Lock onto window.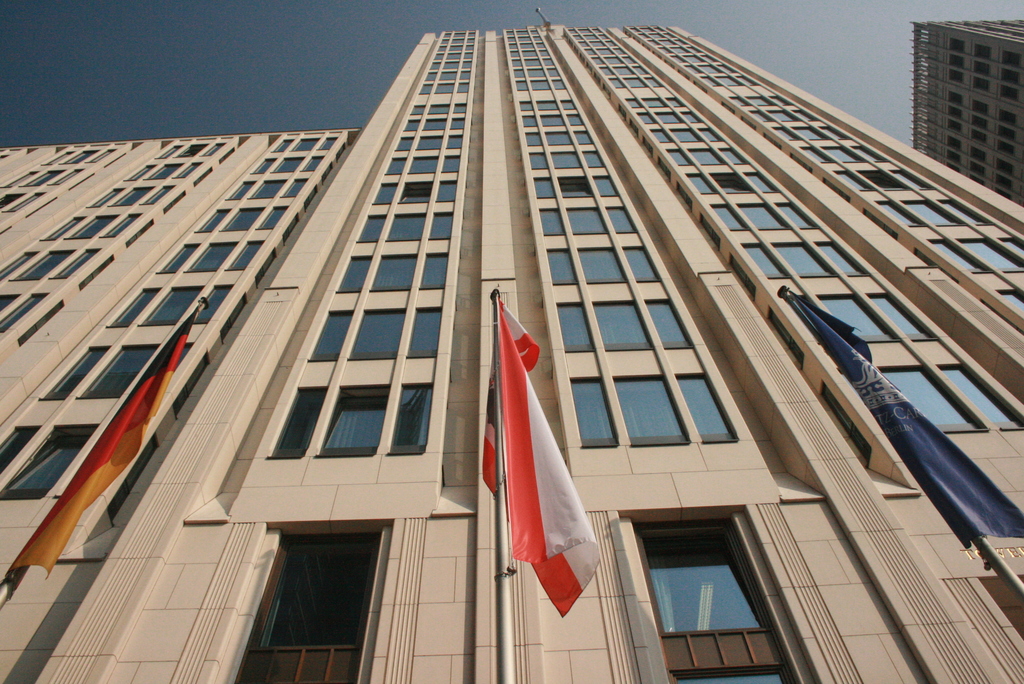
Locked: (671,128,698,147).
